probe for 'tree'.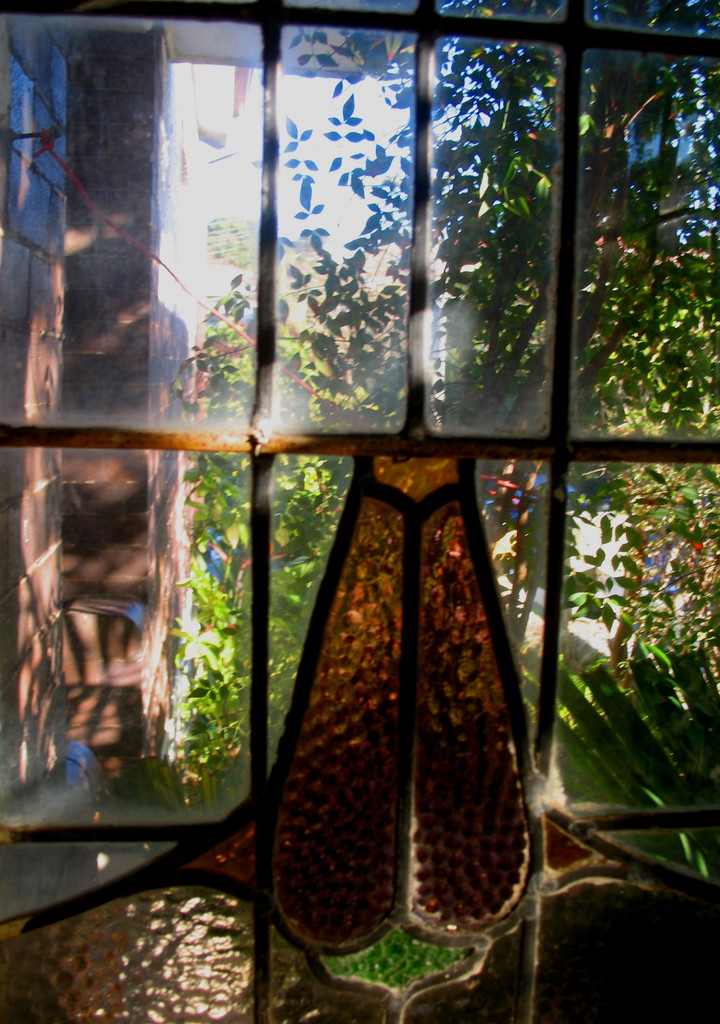
Probe result: left=176, top=1, right=719, bottom=1023.
